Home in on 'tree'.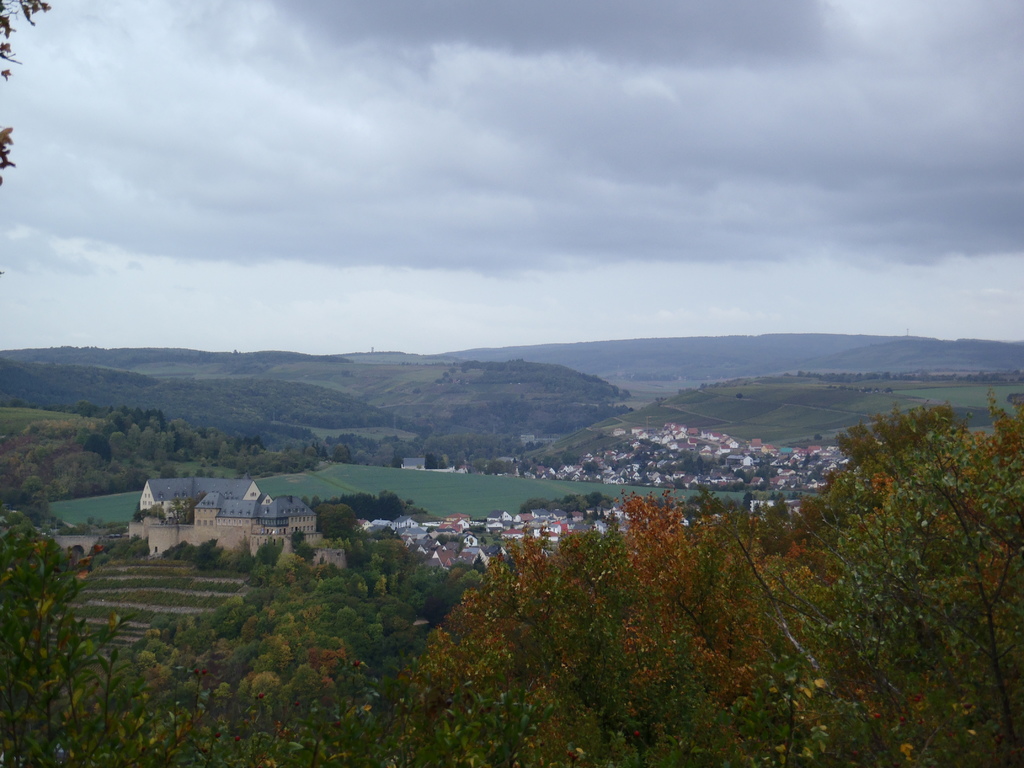
Homed in at left=14, top=454, right=43, bottom=495.
